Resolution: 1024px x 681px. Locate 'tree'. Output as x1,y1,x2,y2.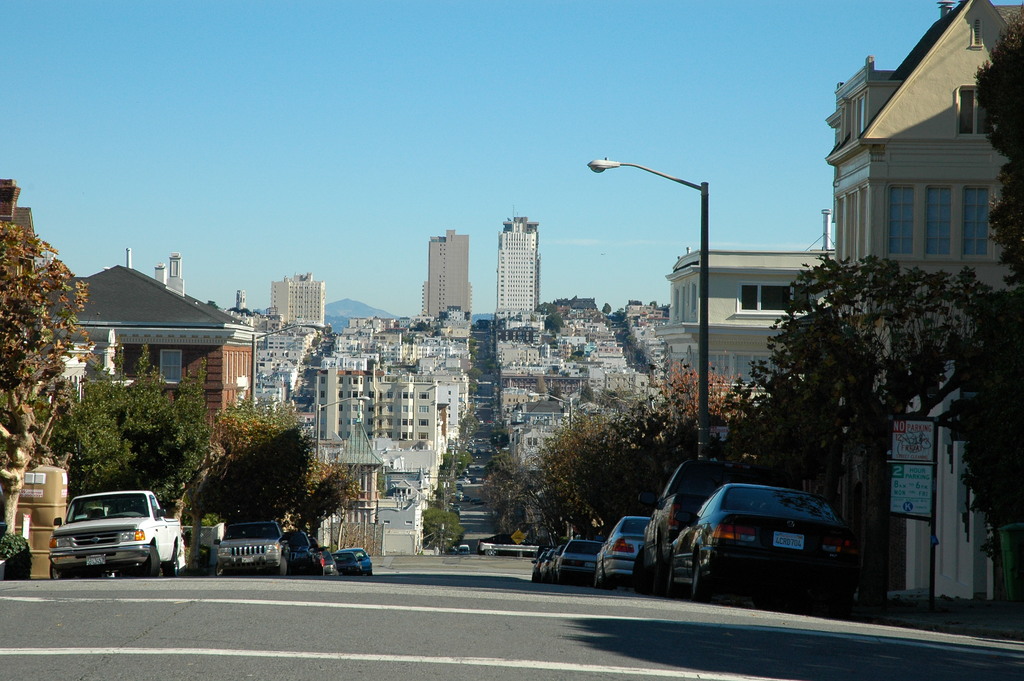
289,412,381,548.
